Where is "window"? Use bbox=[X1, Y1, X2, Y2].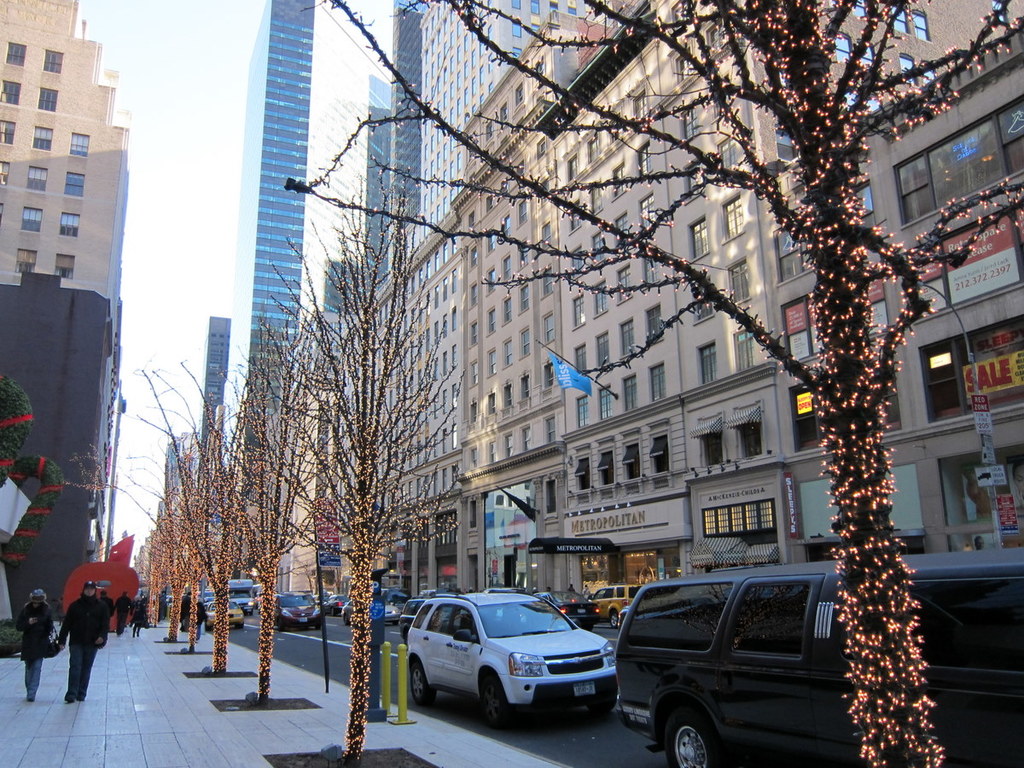
bbox=[684, 161, 706, 201].
